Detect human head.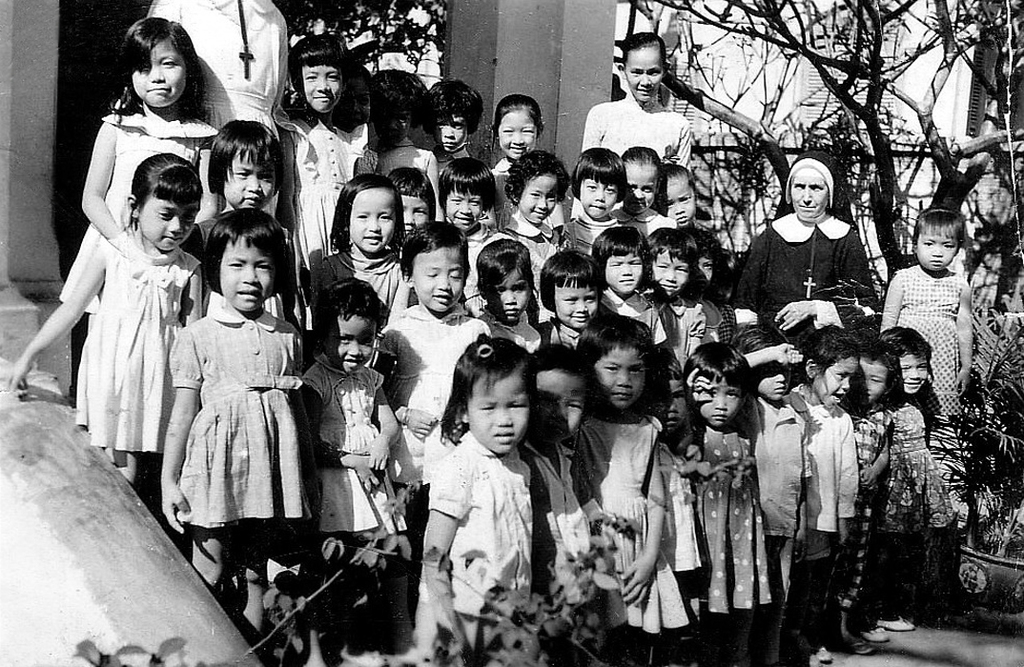
Detected at BBox(643, 364, 690, 434).
